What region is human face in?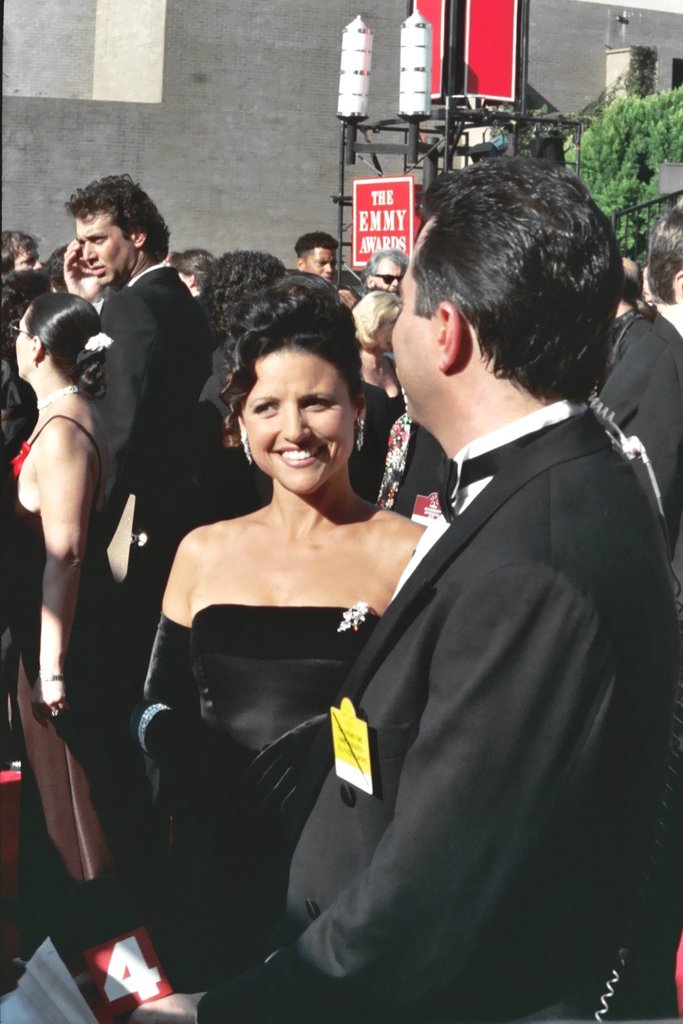
BBox(13, 309, 33, 377).
